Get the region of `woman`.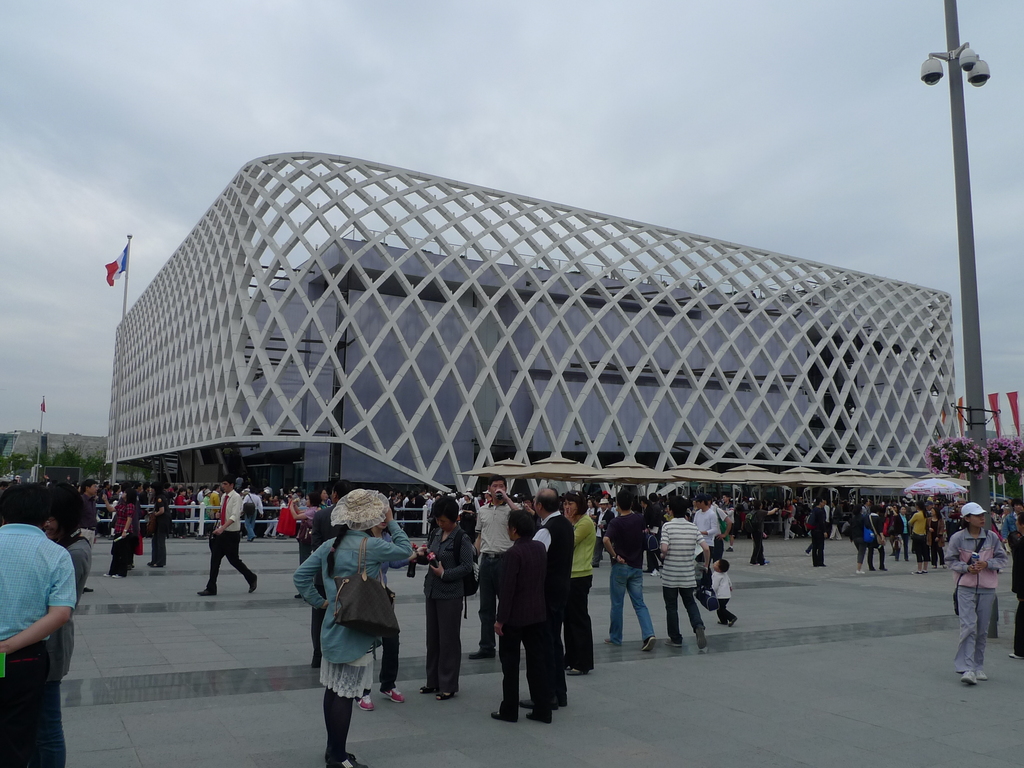
(x1=291, y1=491, x2=322, y2=600).
